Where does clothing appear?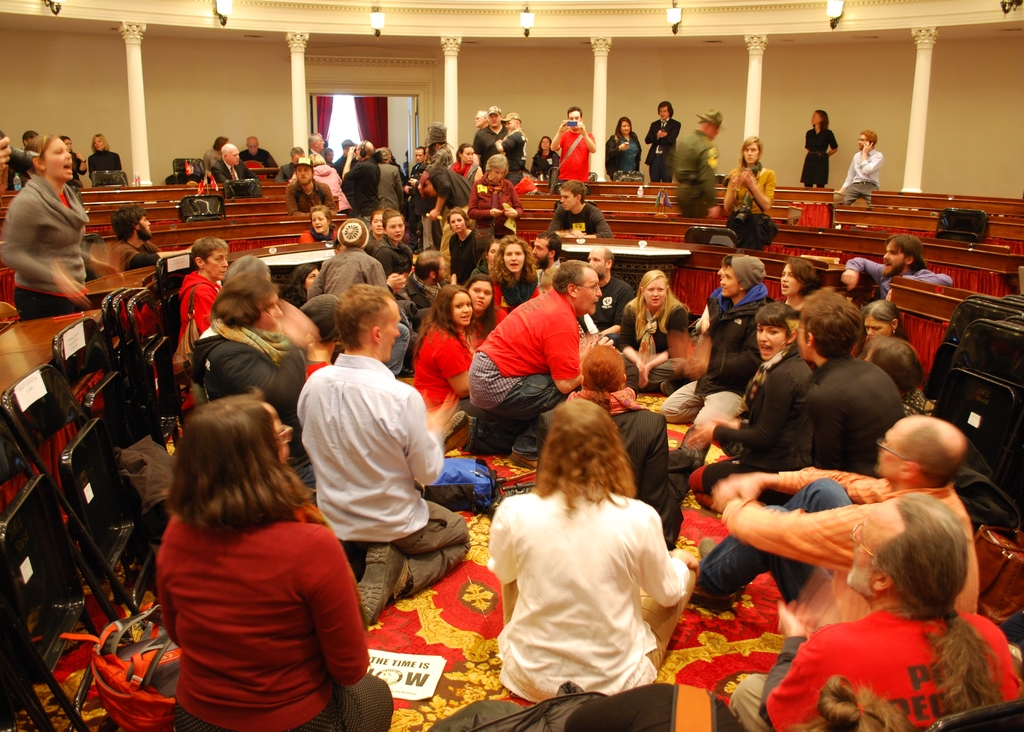
Appears at bbox=(842, 145, 886, 209).
